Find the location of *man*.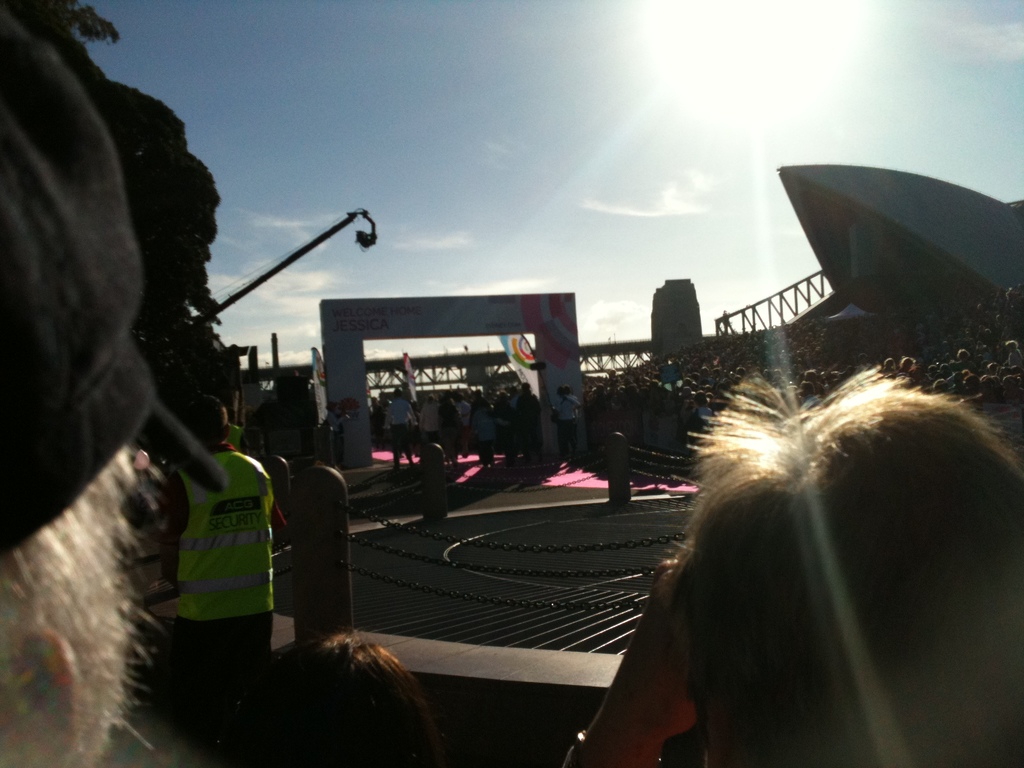
Location: 556,384,582,468.
